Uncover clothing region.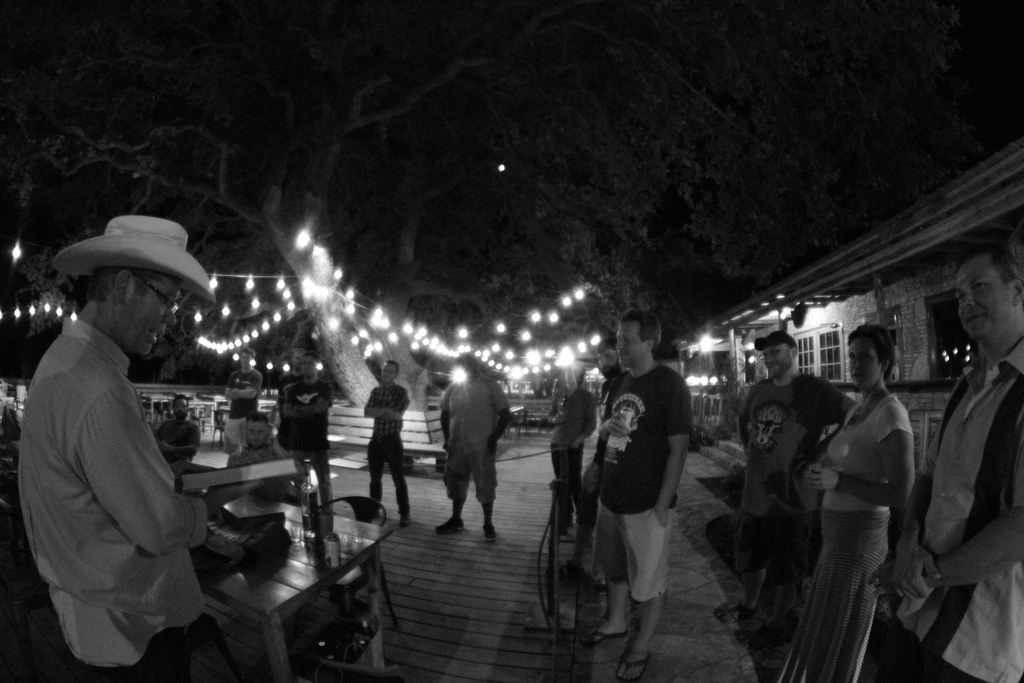
Uncovered: 155, 415, 204, 465.
